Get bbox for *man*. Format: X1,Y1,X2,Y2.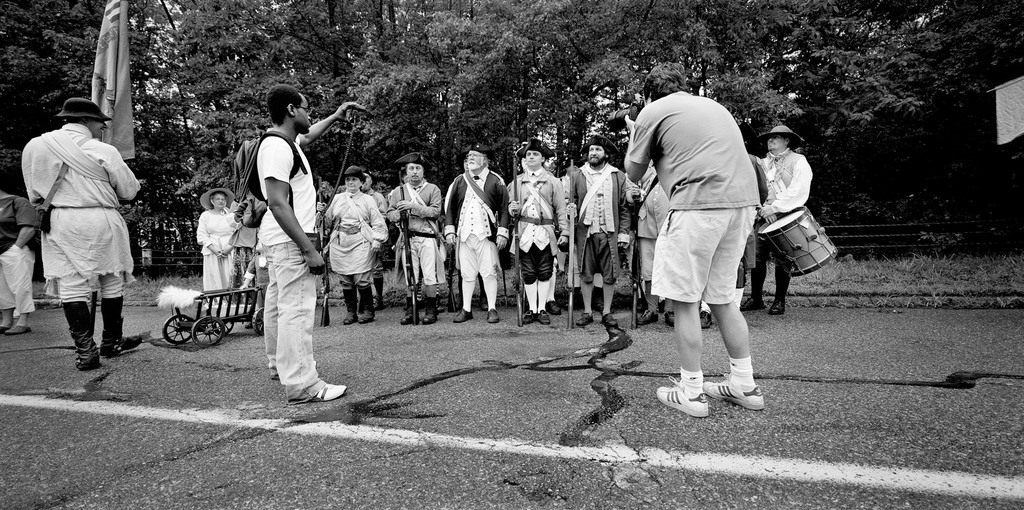
756,122,812,313.
